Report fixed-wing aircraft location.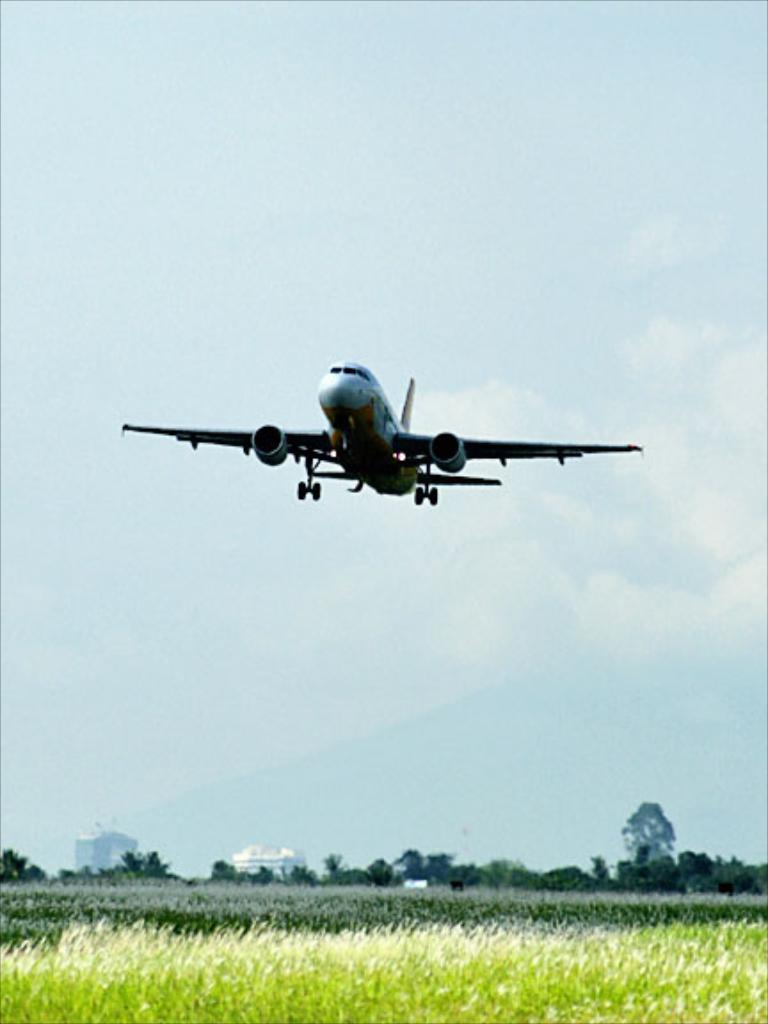
Report: detection(119, 361, 644, 508).
